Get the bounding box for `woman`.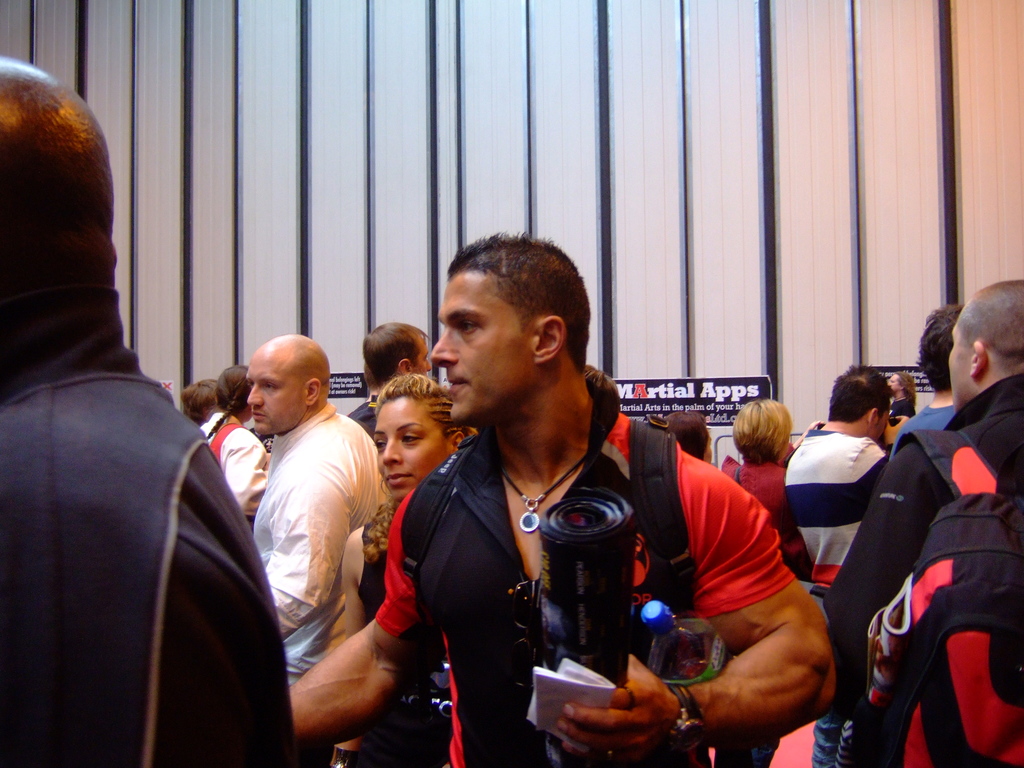
717 398 805 579.
